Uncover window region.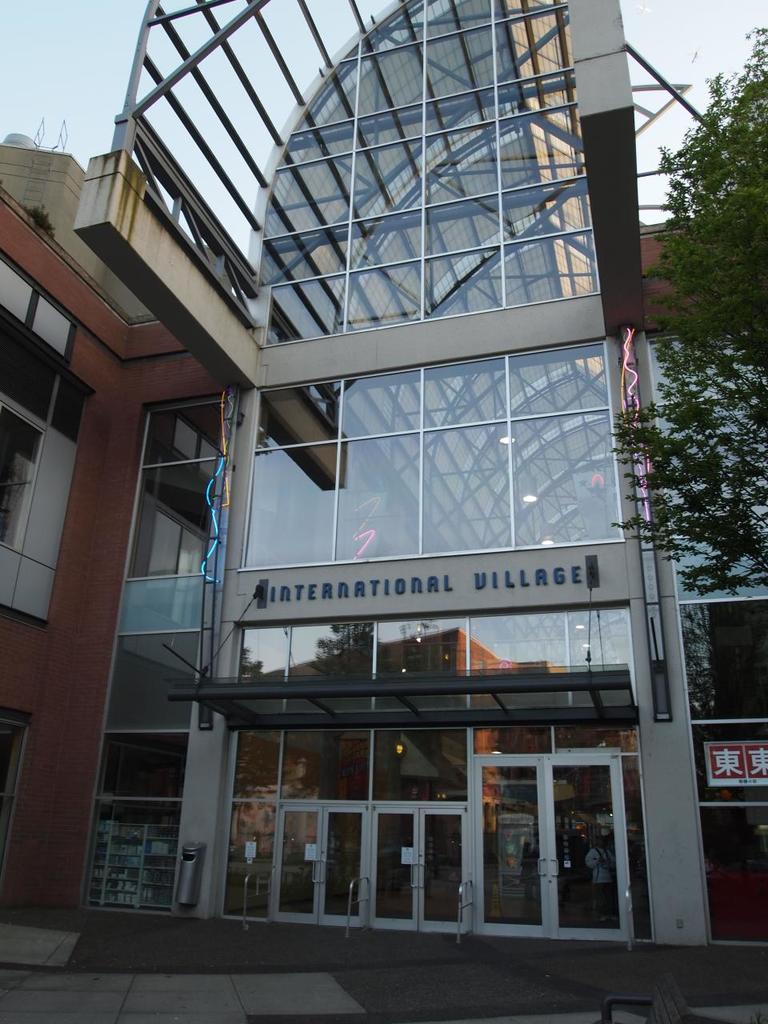
Uncovered: pyautogui.locateOnScreen(0, 412, 38, 535).
